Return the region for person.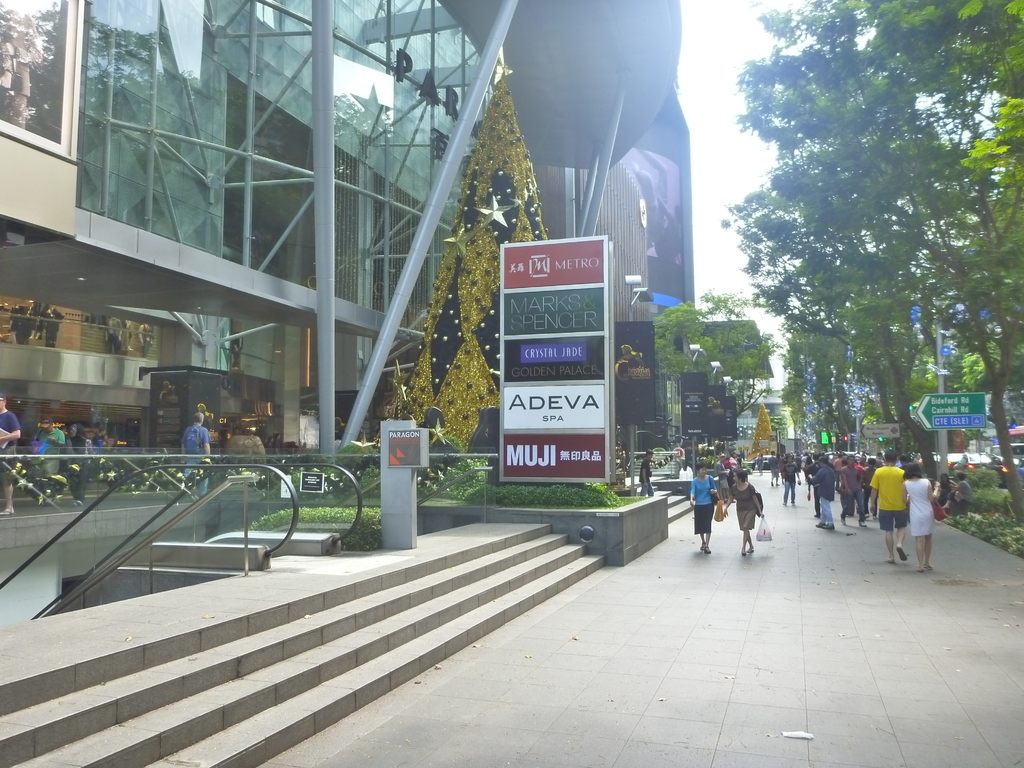
locate(867, 452, 908, 563).
